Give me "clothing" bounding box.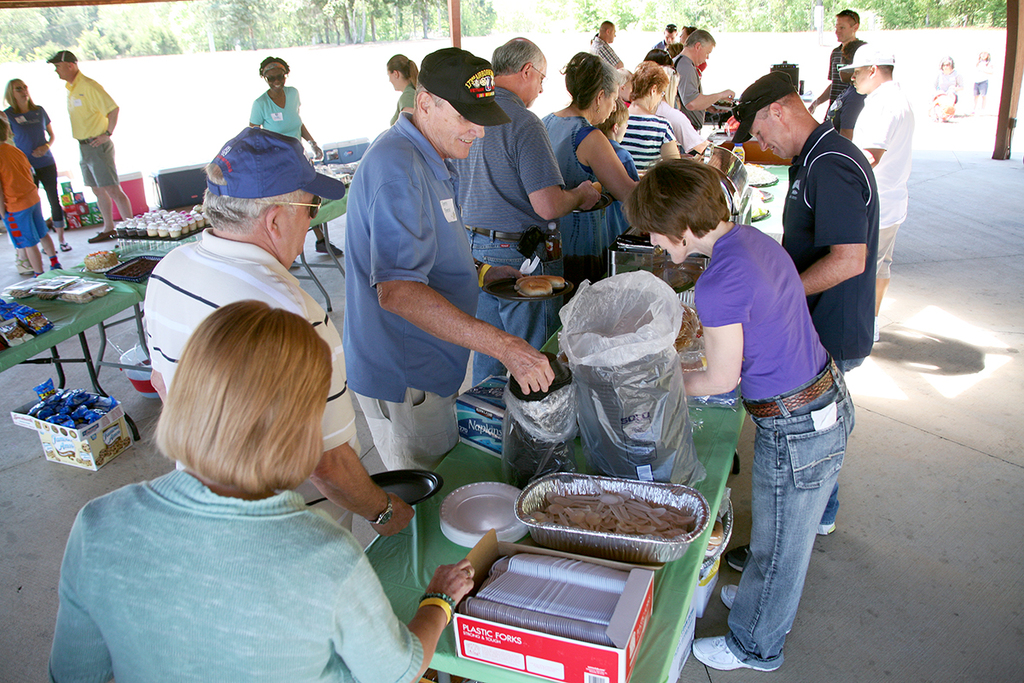
locate(699, 225, 857, 657).
